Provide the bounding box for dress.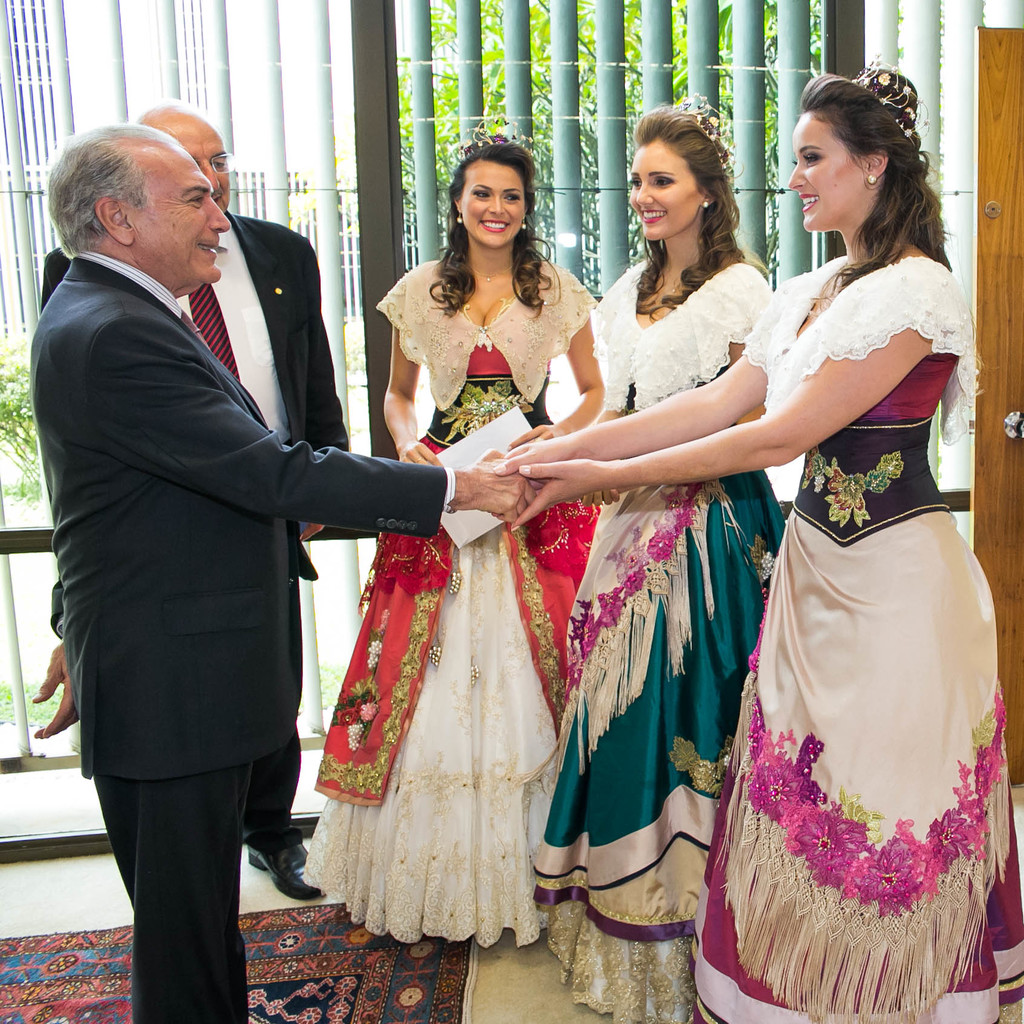
detection(276, 237, 594, 975).
